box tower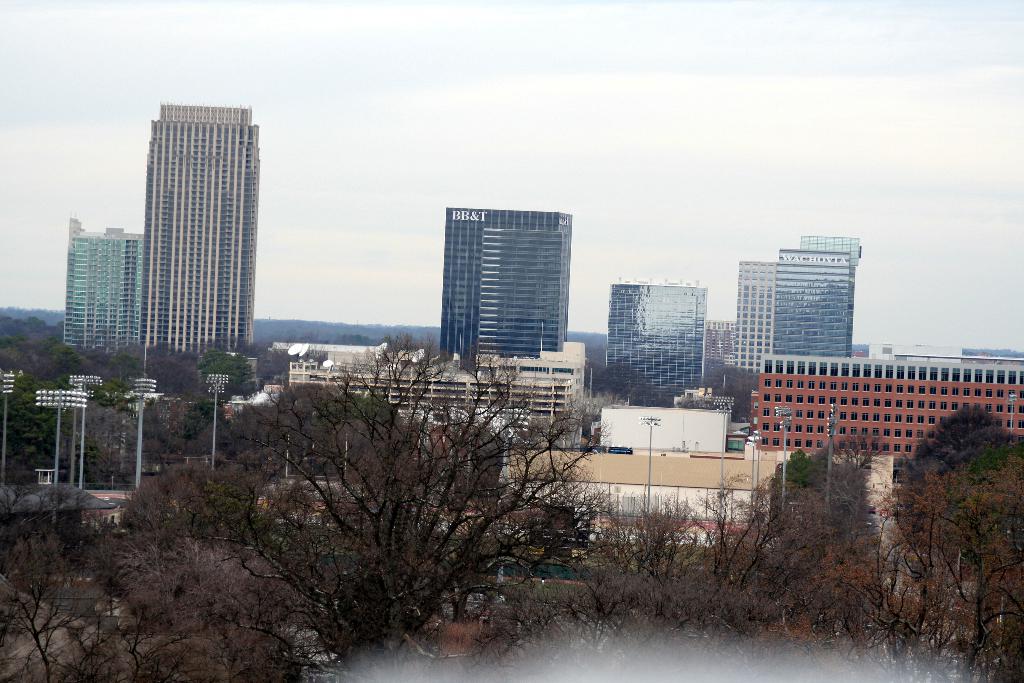
[733, 261, 772, 381]
